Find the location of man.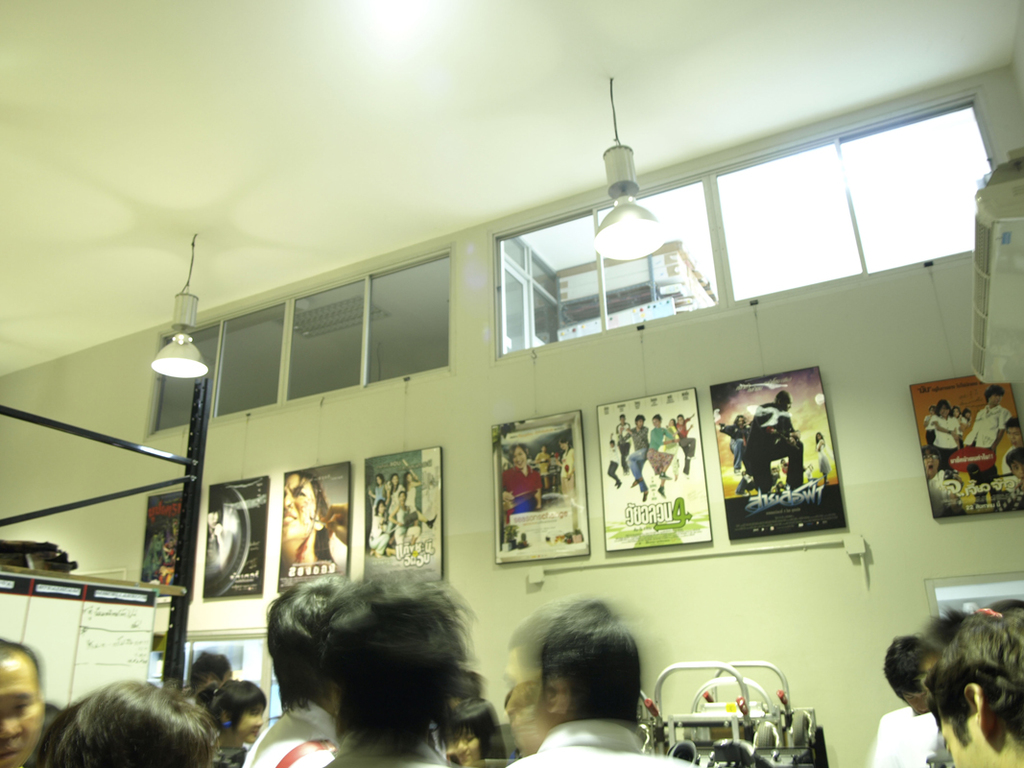
Location: 870/636/938/767.
